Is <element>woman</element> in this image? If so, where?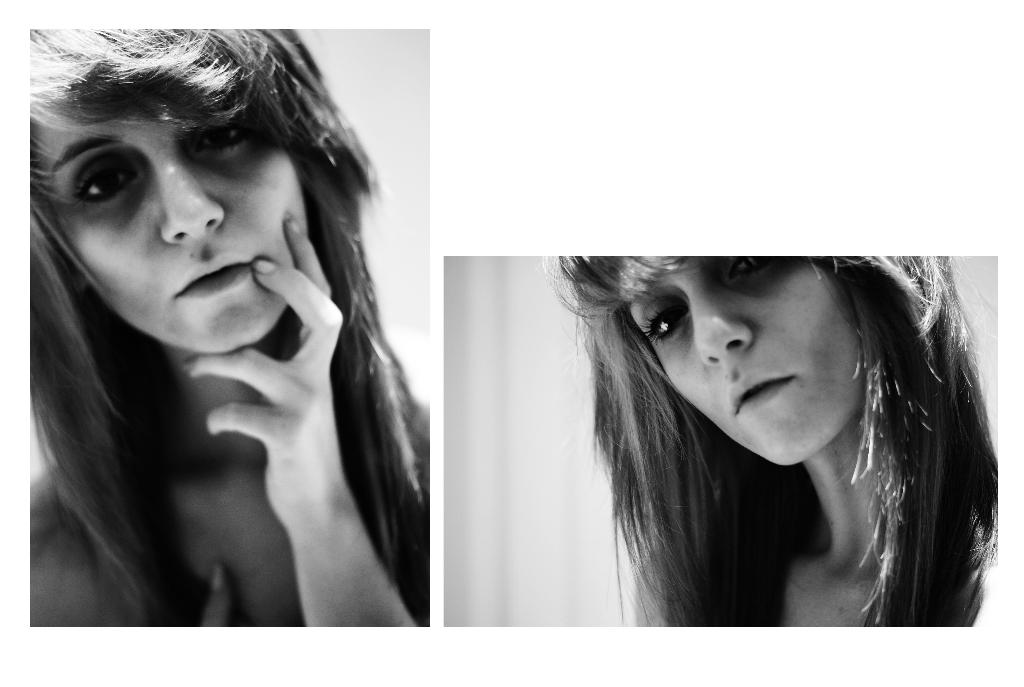
Yes, at <bbox>11, 11, 468, 647</bbox>.
